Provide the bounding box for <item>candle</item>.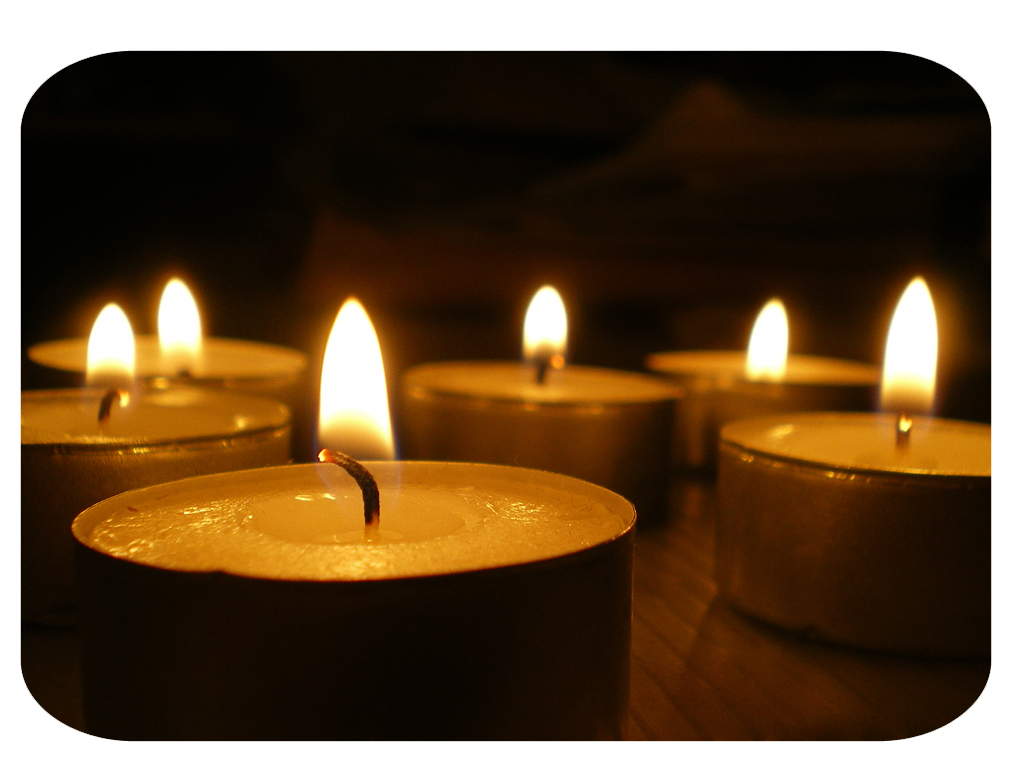
select_region(716, 276, 996, 653).
